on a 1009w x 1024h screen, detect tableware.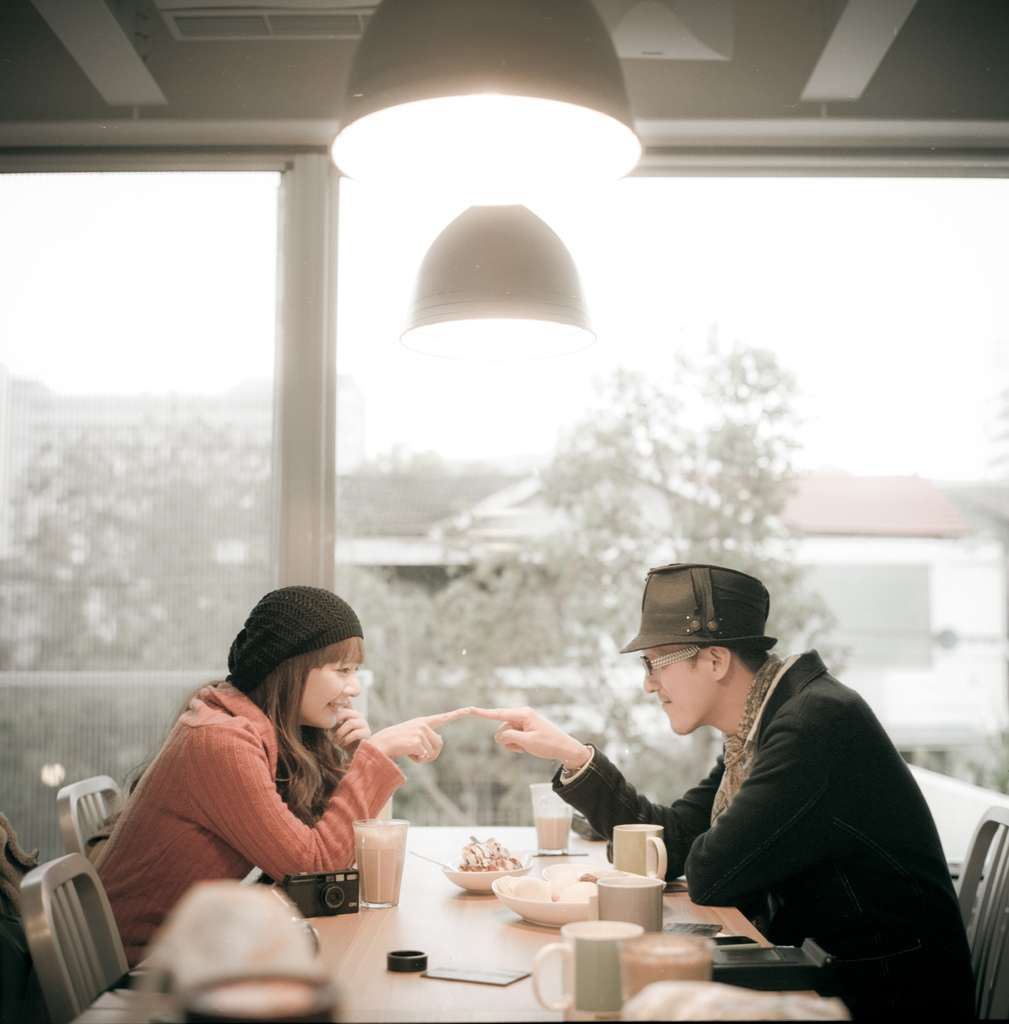
rect(406, 842, 446, 870).
